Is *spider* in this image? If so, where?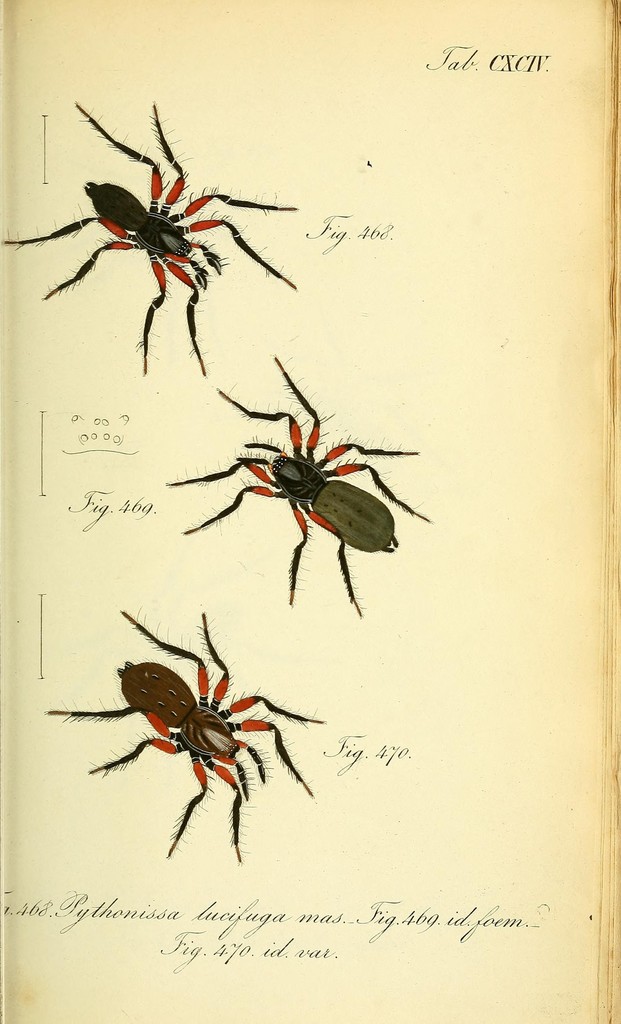
Yes, at Rect(40, 604, 327, 858).
